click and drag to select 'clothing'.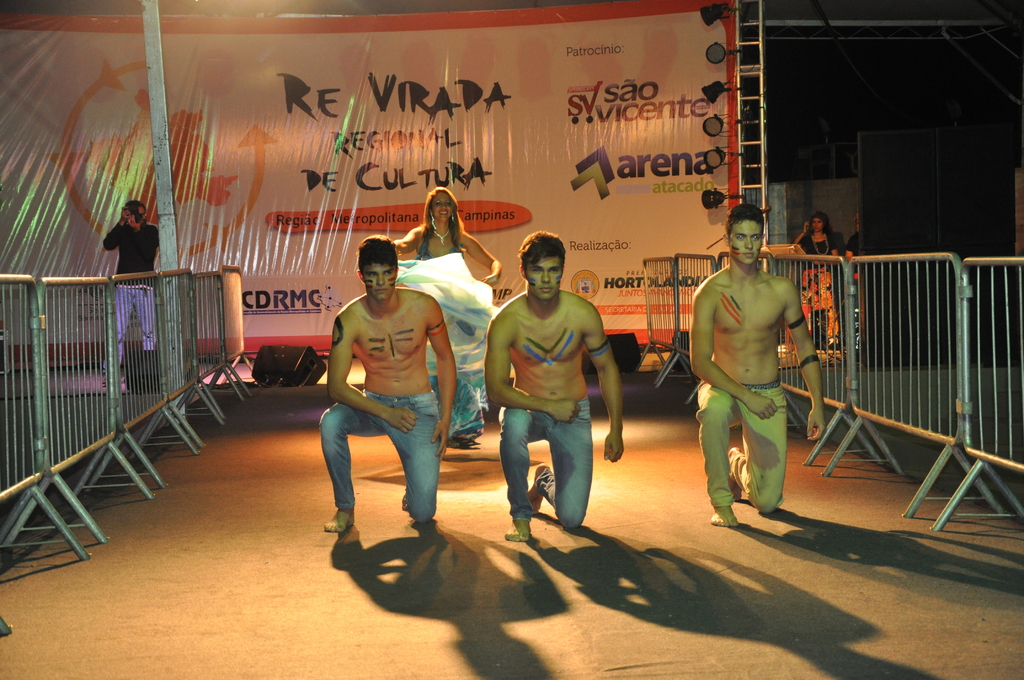
Selection: region(694, 372, 791, 513).
